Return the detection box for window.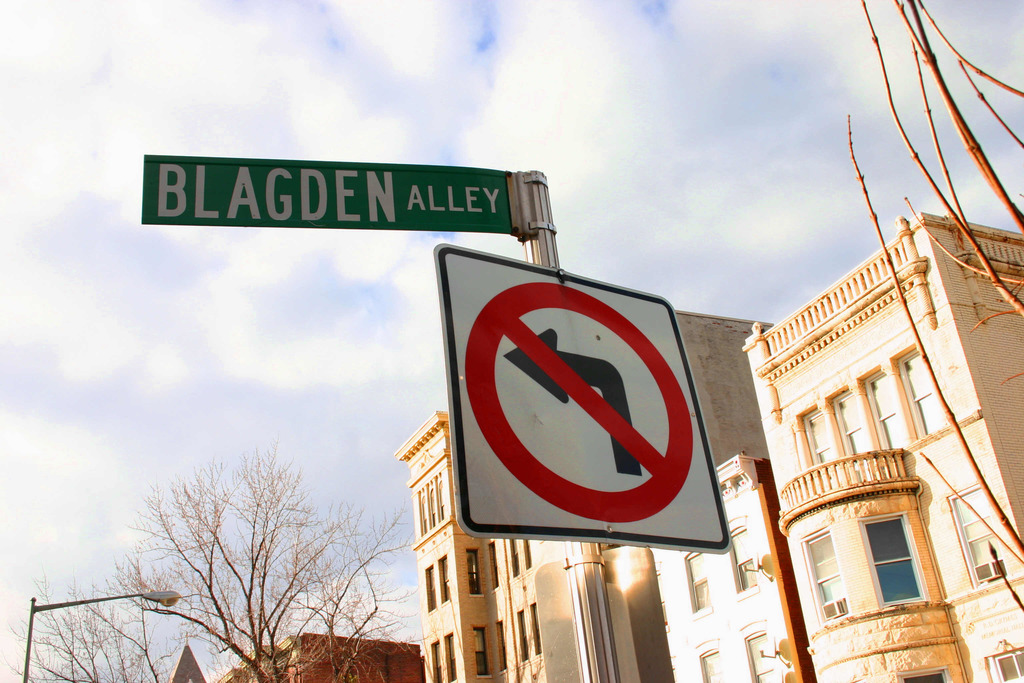
488,537,499,585.
